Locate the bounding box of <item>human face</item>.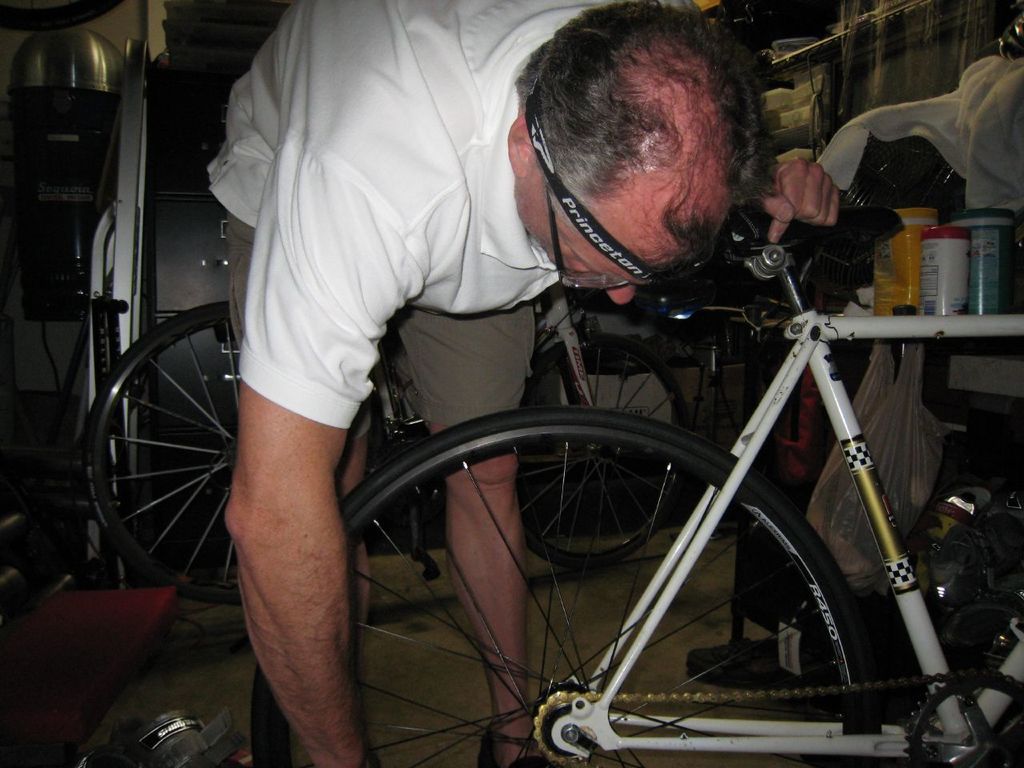
Bounding box: box(514, 175, 695, 303).
